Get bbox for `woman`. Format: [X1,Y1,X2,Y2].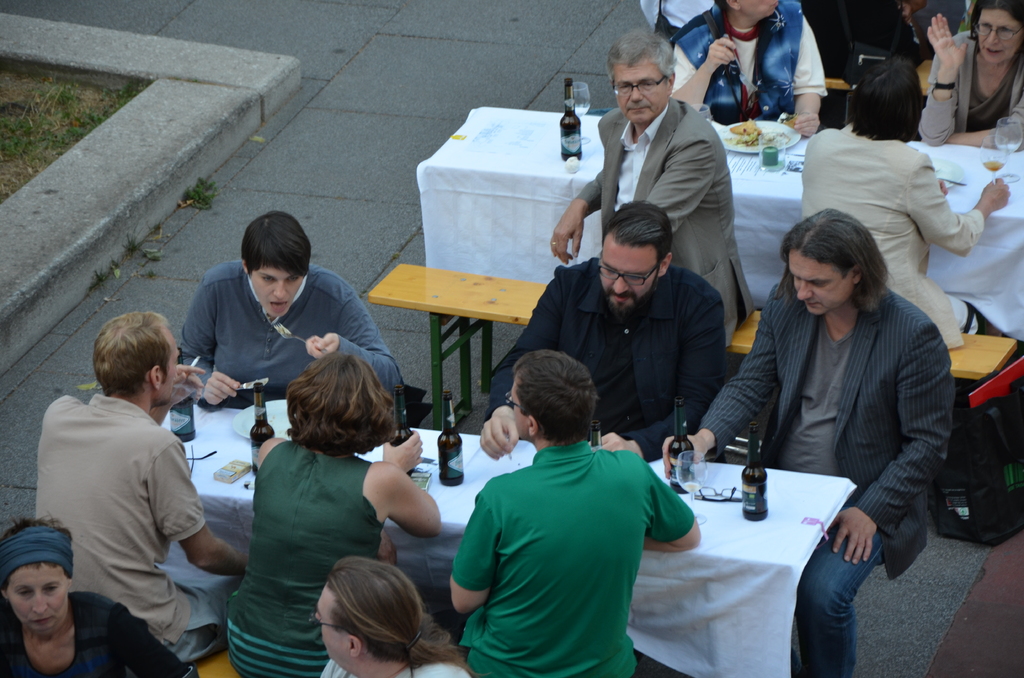
[0,515,199,677].
